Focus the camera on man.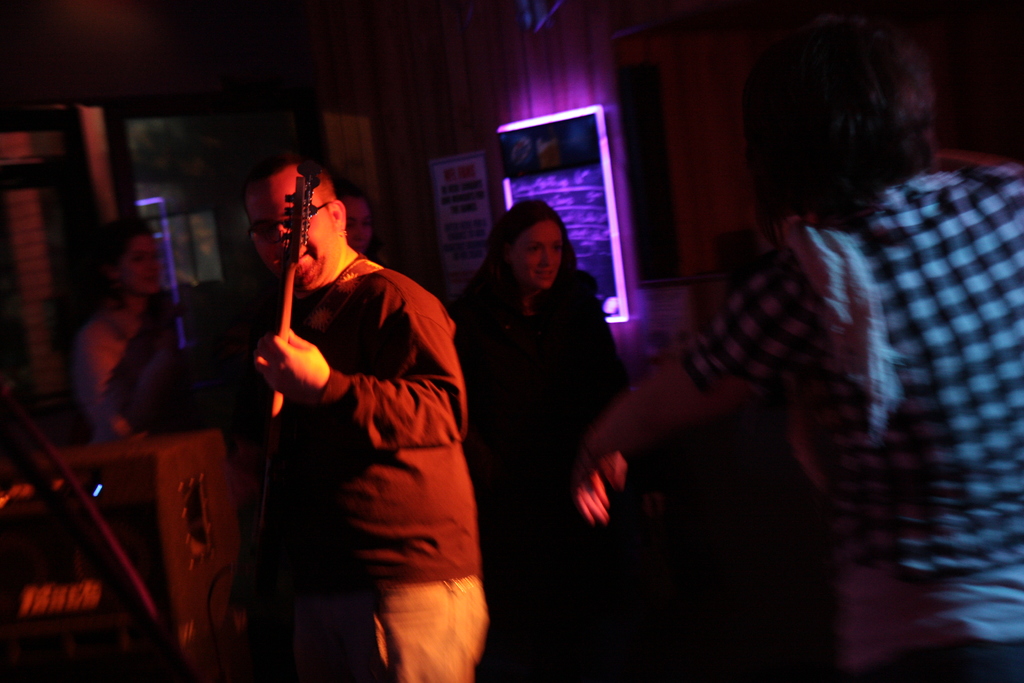
Focus region: [left=232, top=149, right=490, bottom=682].
